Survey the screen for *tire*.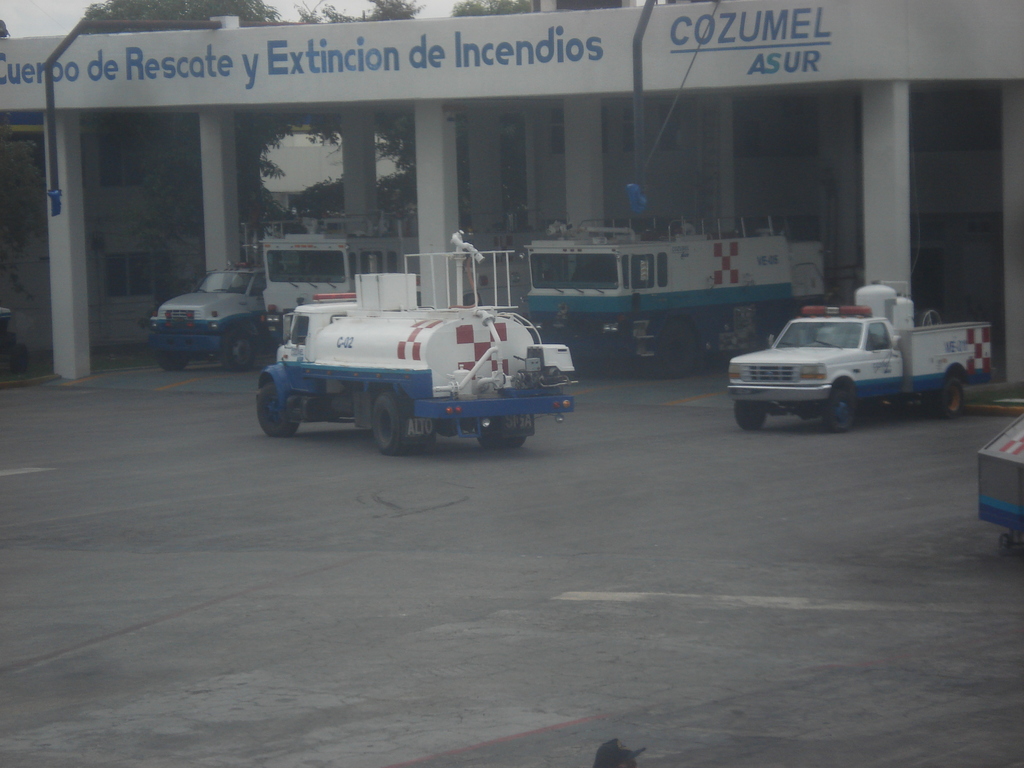
Survey found: pyautogui.locateOnScreen(160, 352, 187, 371).
